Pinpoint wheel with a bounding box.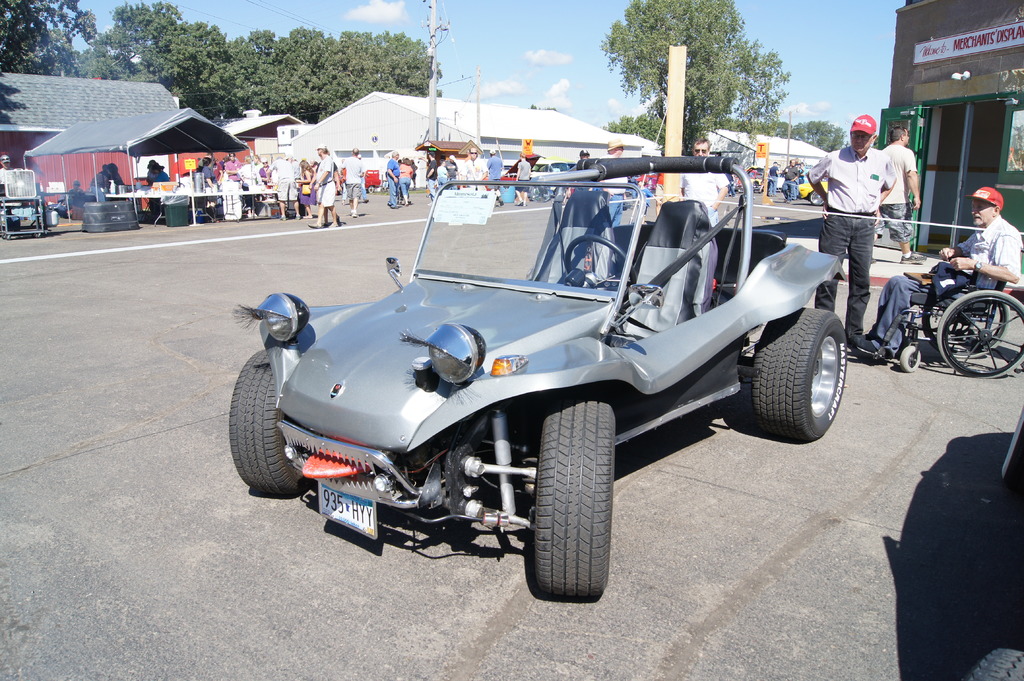
901, 346, 922, 373.
